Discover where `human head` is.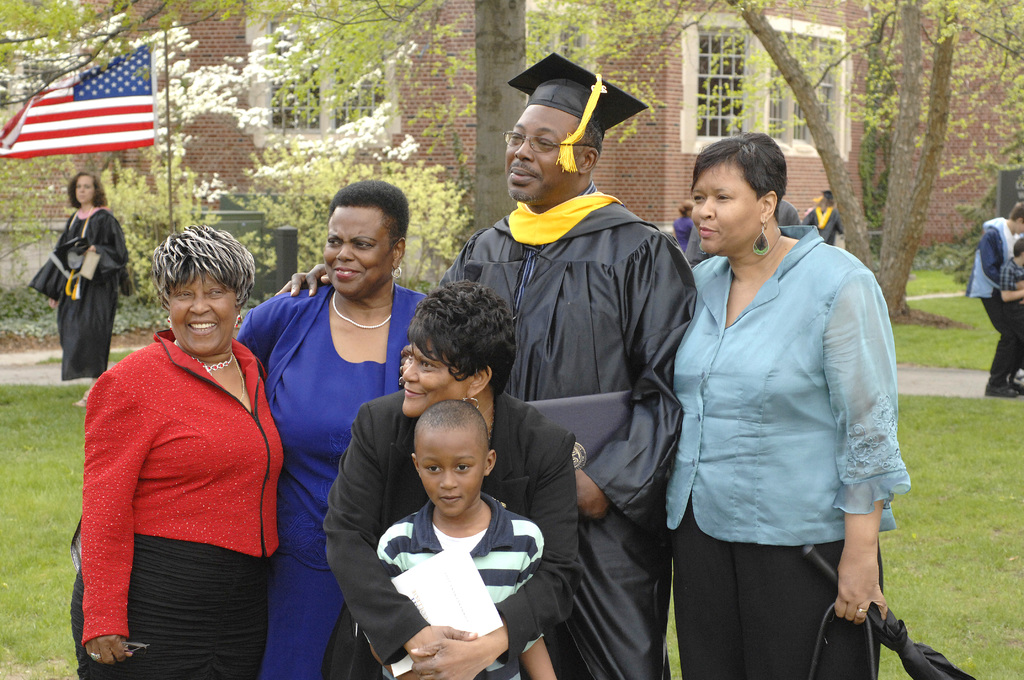
Discovered at 819:190:829:208.
